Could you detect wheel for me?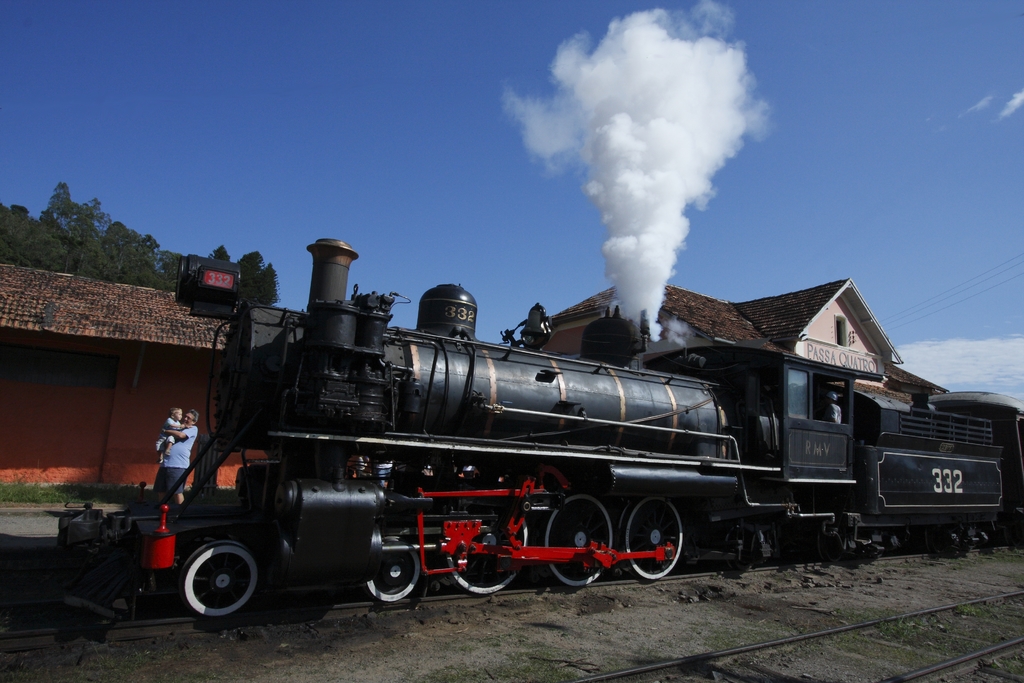
Detection result: [left=366, top=539, right=420, bottom=604].
